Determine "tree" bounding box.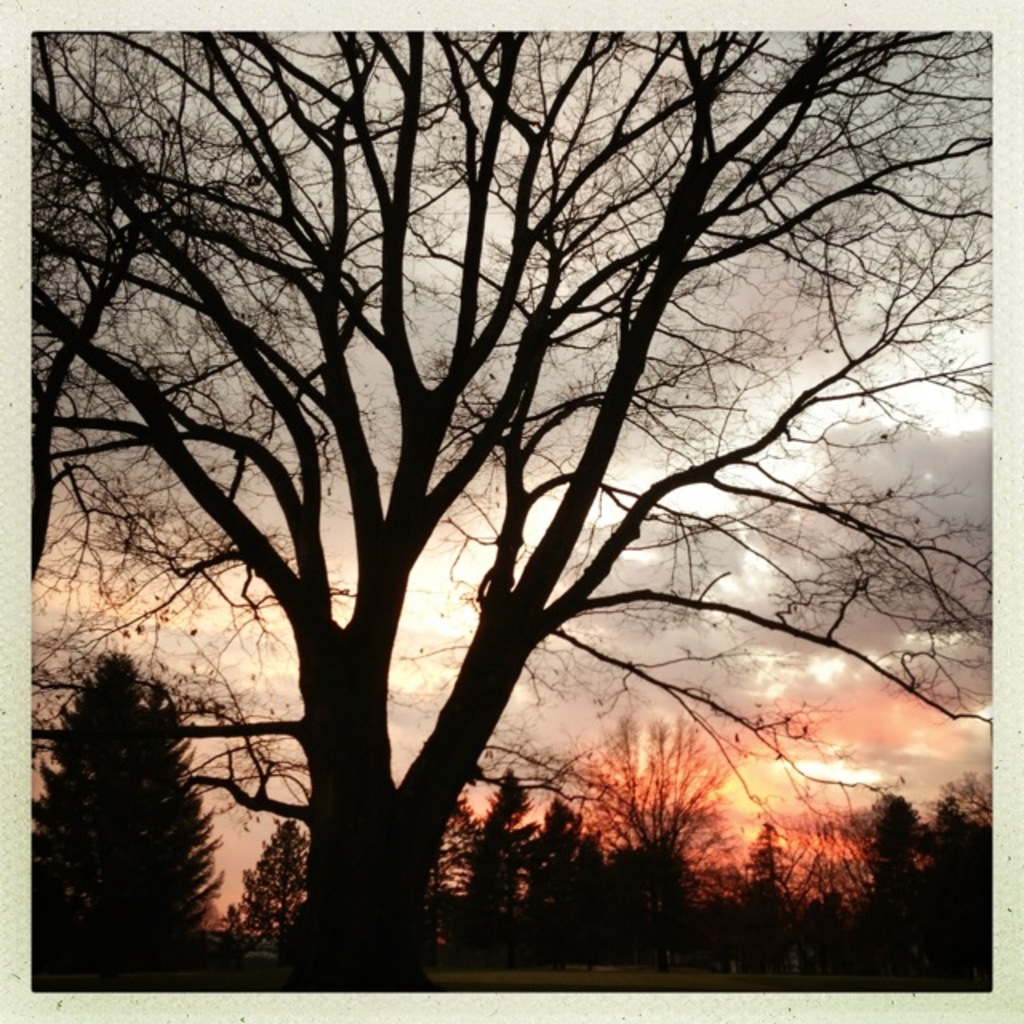
Determined: 70/24/942/1023.
